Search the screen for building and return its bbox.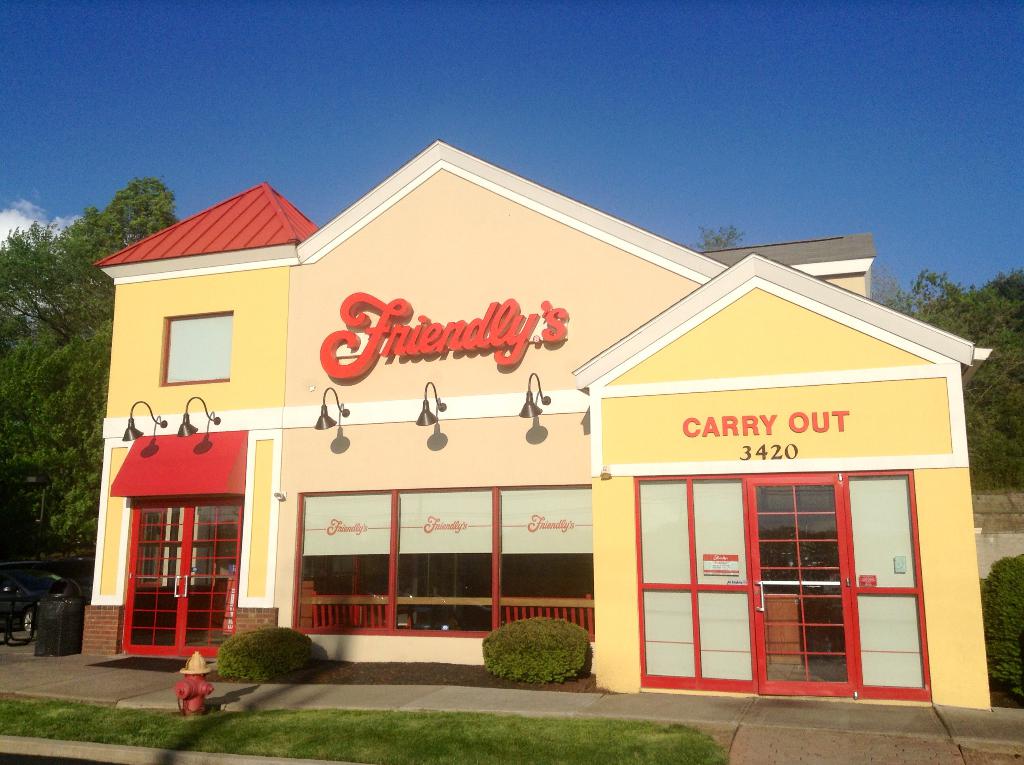
Found: left=79, top=137, right=995, bottom=713.
